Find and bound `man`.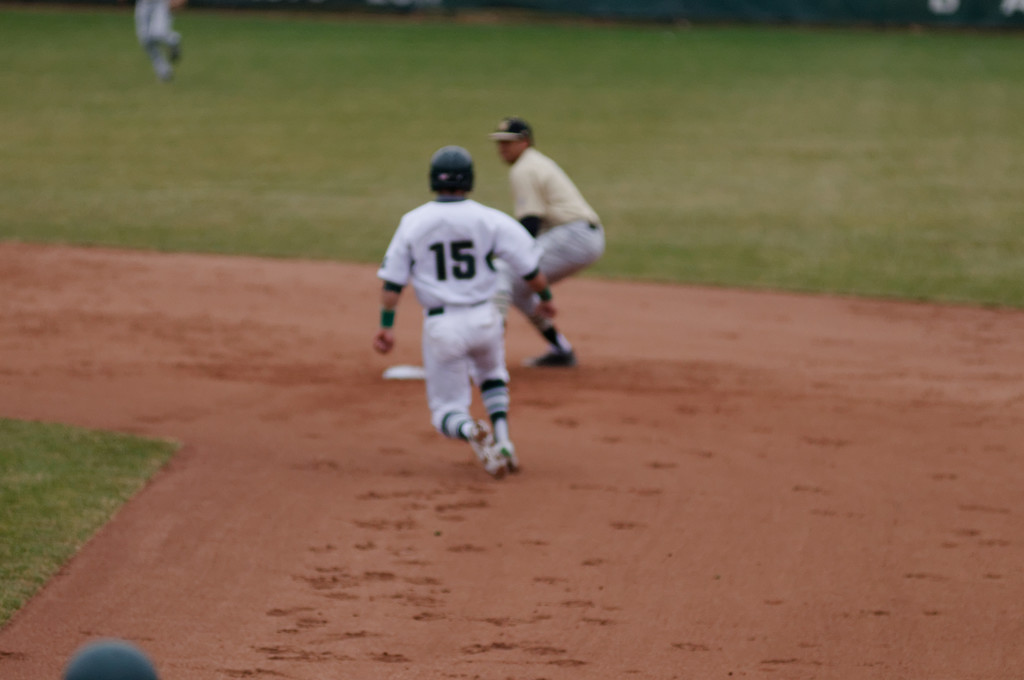
Bound: pyautogui.locateOnScreen(488, 114, 605, 369).
